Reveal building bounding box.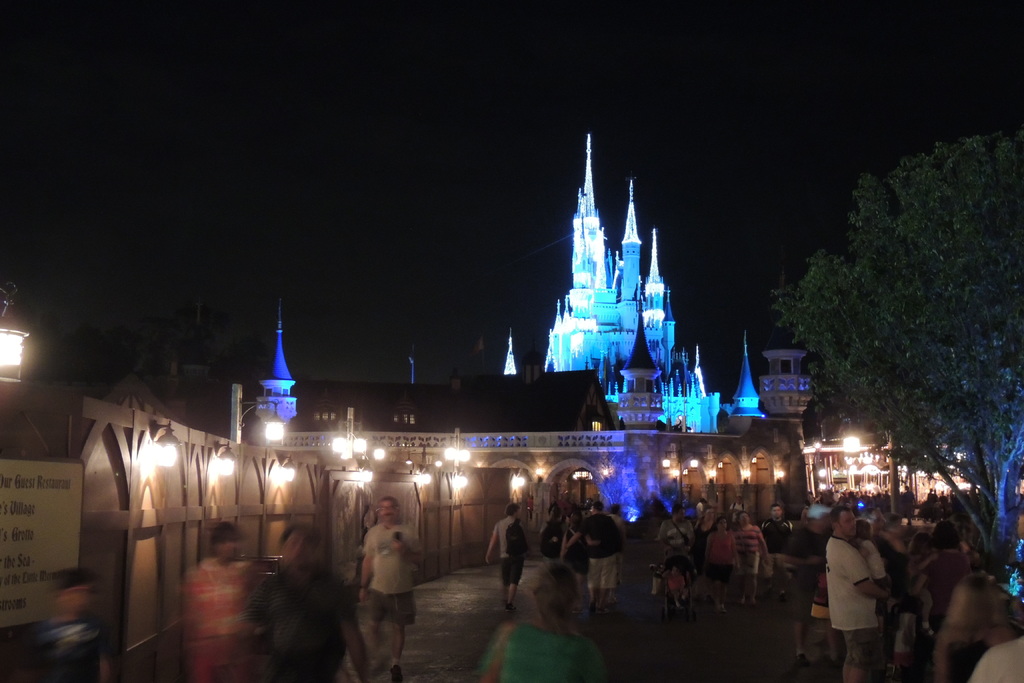
Revealed: bbox(609, 339, 976, 518).
